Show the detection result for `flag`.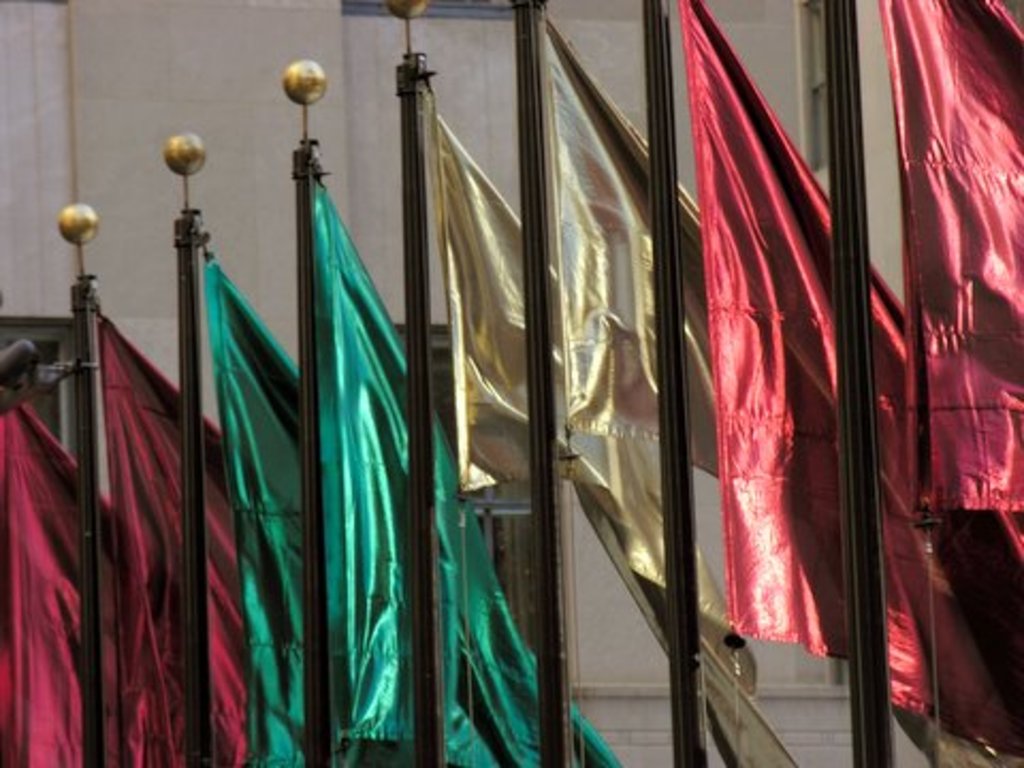
Rect(92, 314, 250, 766).
